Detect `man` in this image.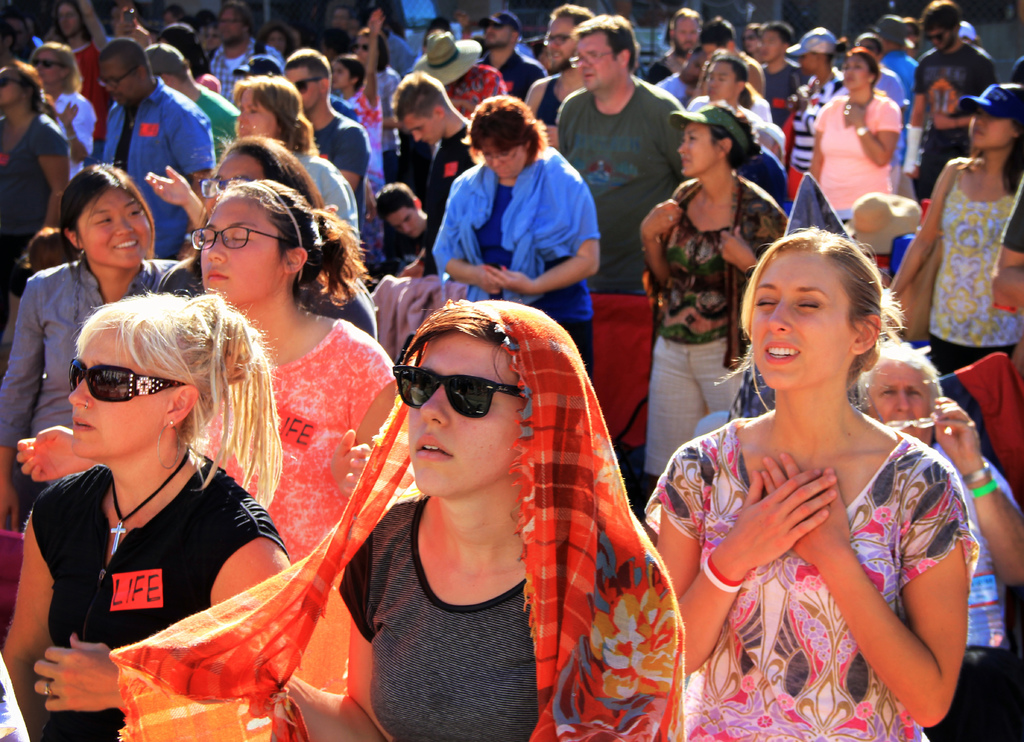
Detection: pyautogui.locateOnScreen(47, 0, 108, 163).
